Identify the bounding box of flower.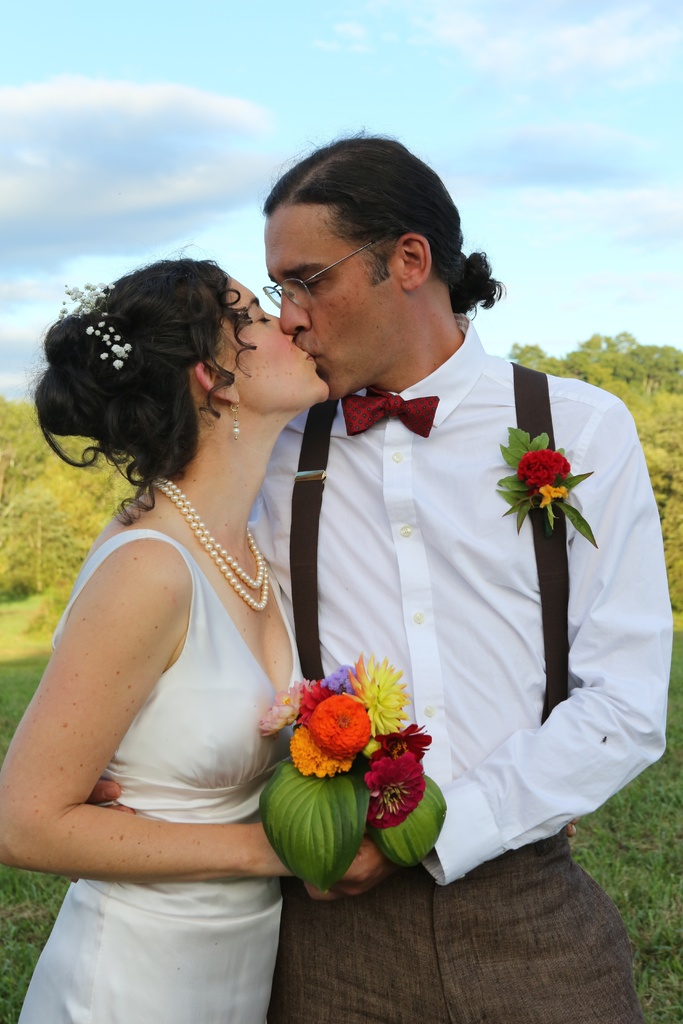
(left=256, top=680, right=302, bottom=738).
